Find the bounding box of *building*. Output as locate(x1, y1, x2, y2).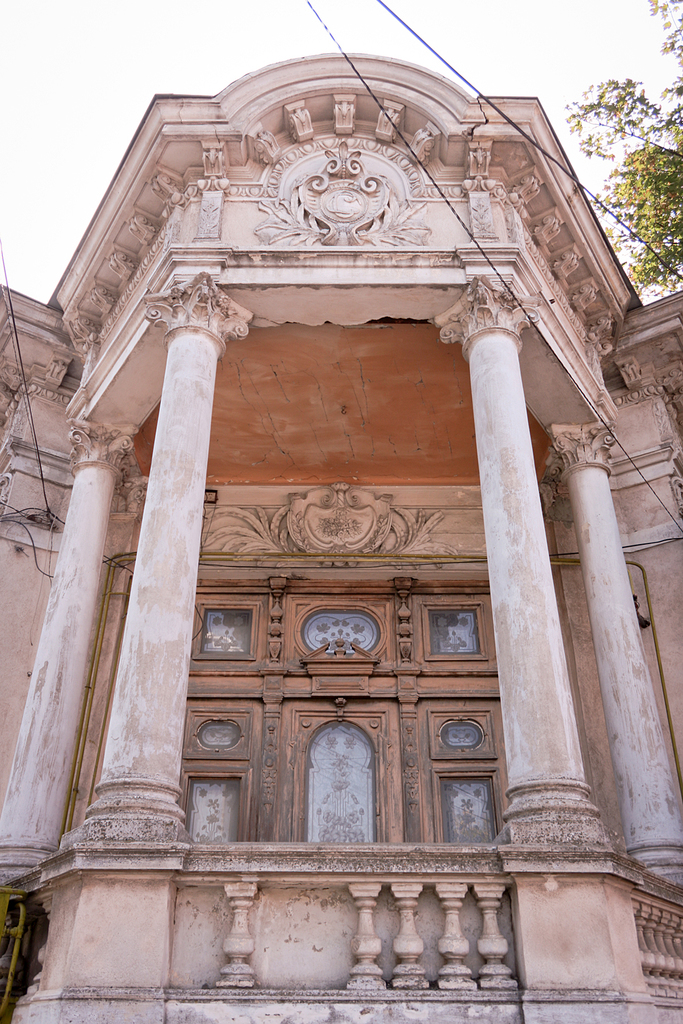
locate(0, 43, 682, 1023).
